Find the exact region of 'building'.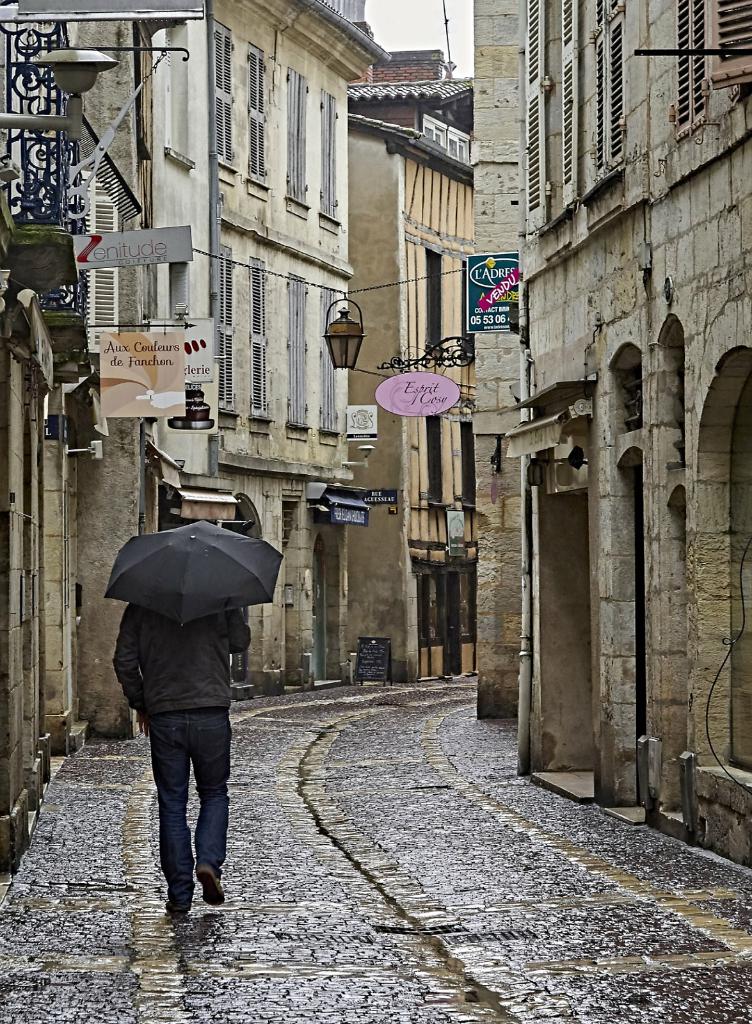
Exact region: <bbox>458, 0, 751, 873</bbox>.
